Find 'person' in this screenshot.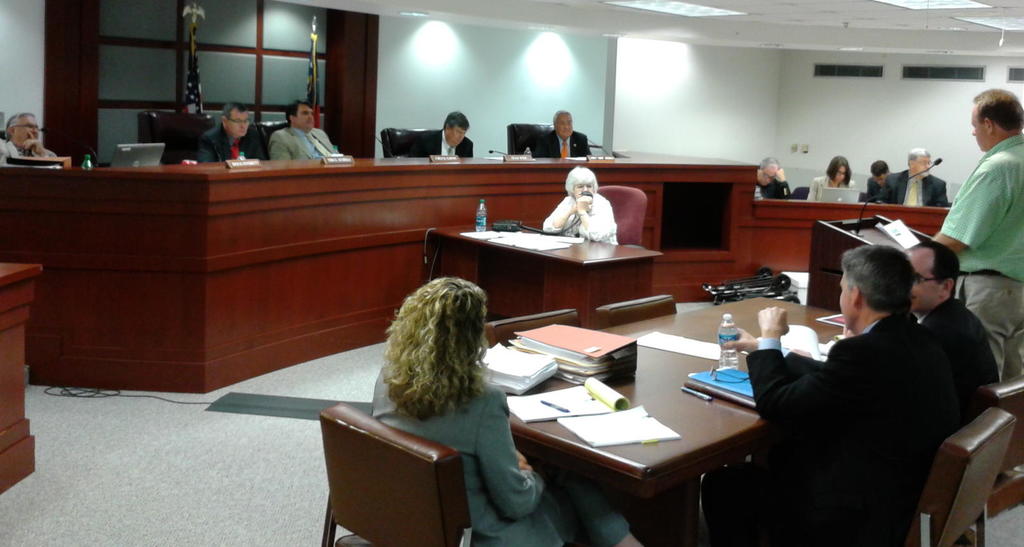
The bounding box for 'person' is left=270, top=99, right=337, bottom=159.
